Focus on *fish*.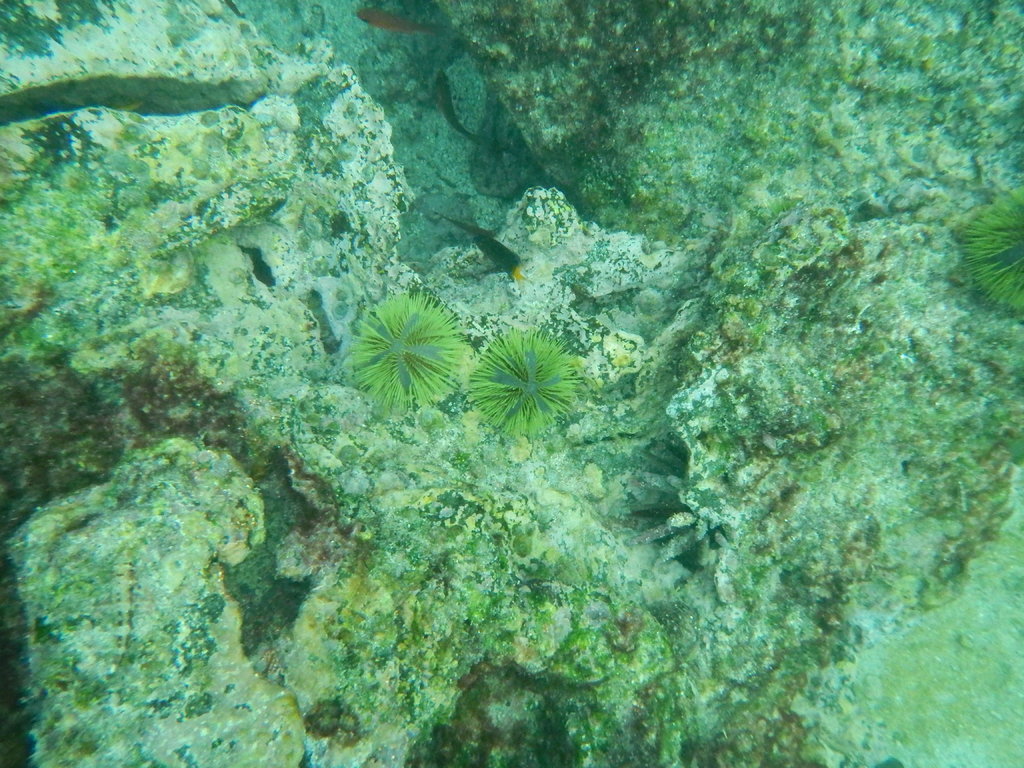
Focused at (353,3,436,33).
